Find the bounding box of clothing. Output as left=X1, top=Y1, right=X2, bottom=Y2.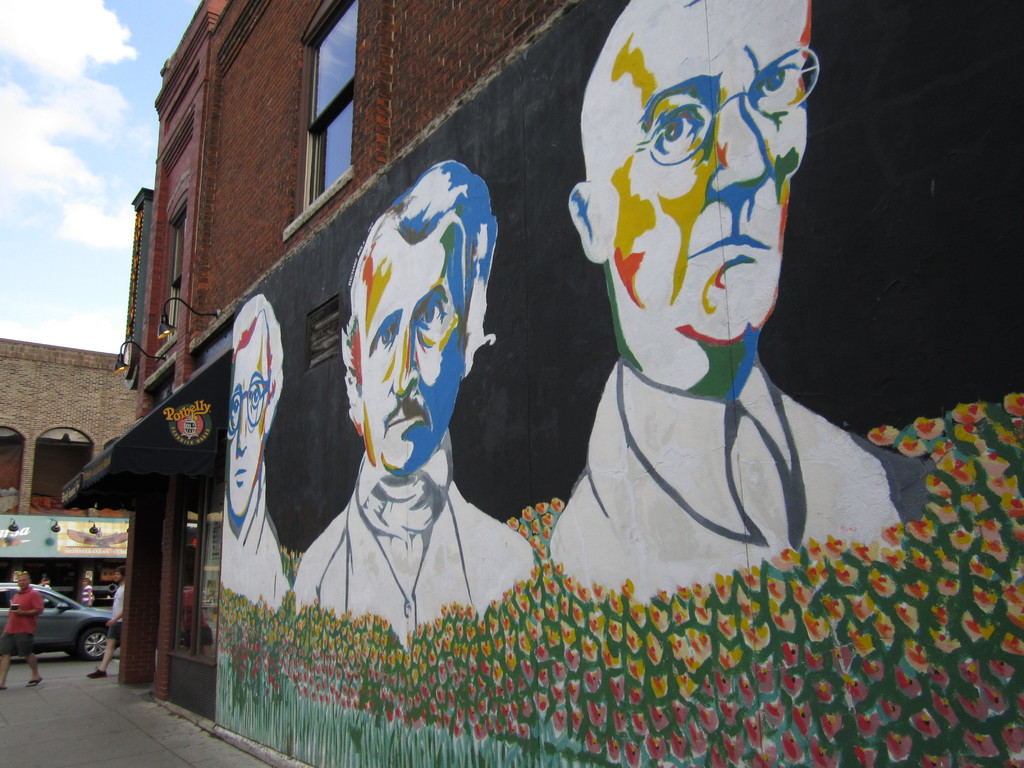
left=3, top=637, right=36, bottom=660.
